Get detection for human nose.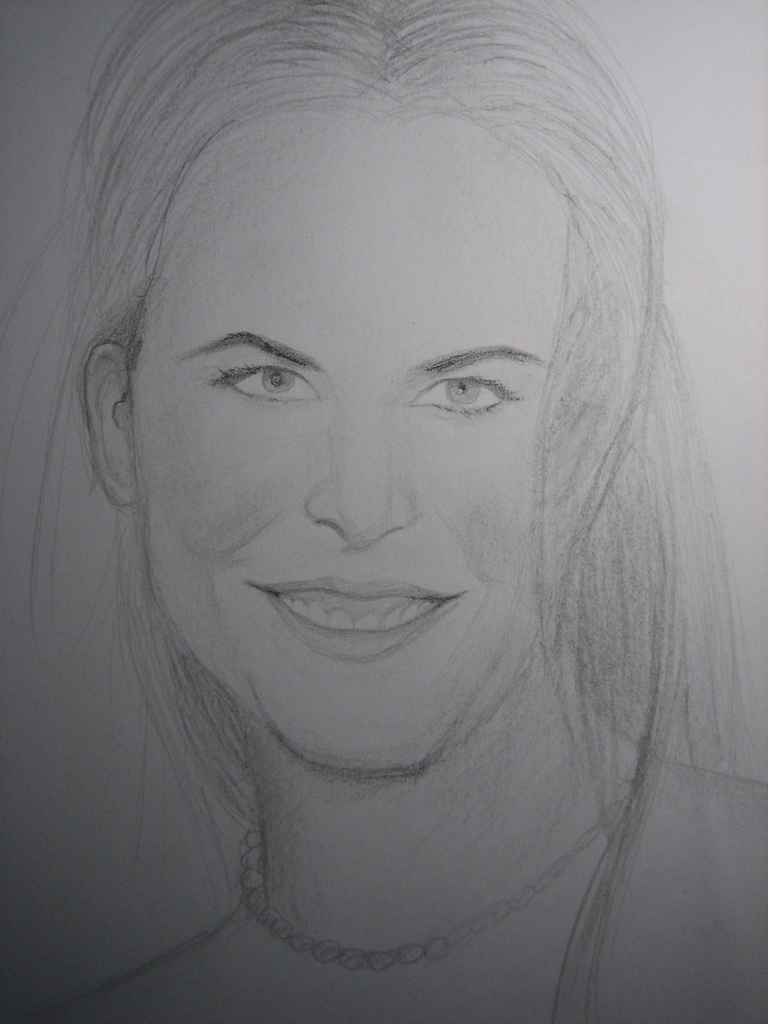
Detection: locate(300, 413, 408, 550).
